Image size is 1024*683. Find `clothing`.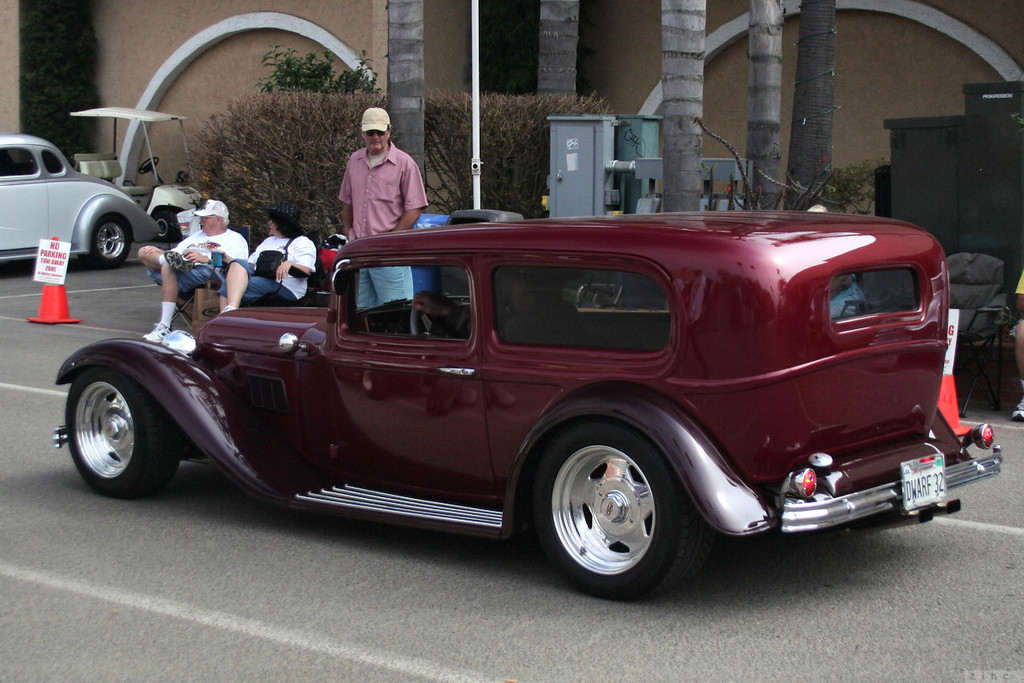
l=333, t=141, r=435, b=223.
